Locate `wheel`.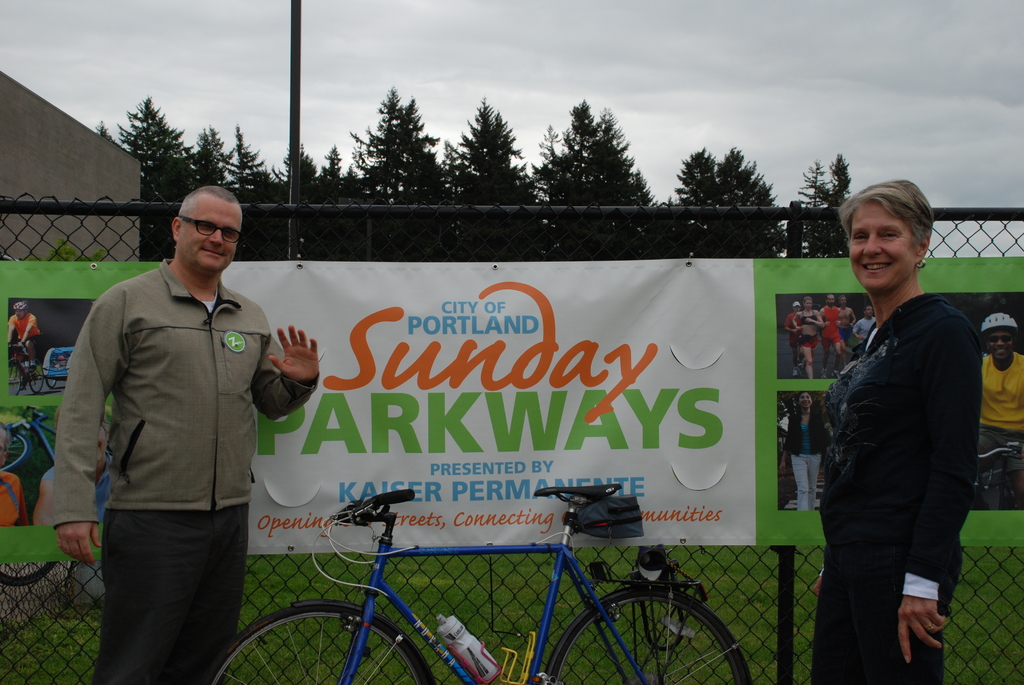
Bounding box: 45, 372, 56, 388.
